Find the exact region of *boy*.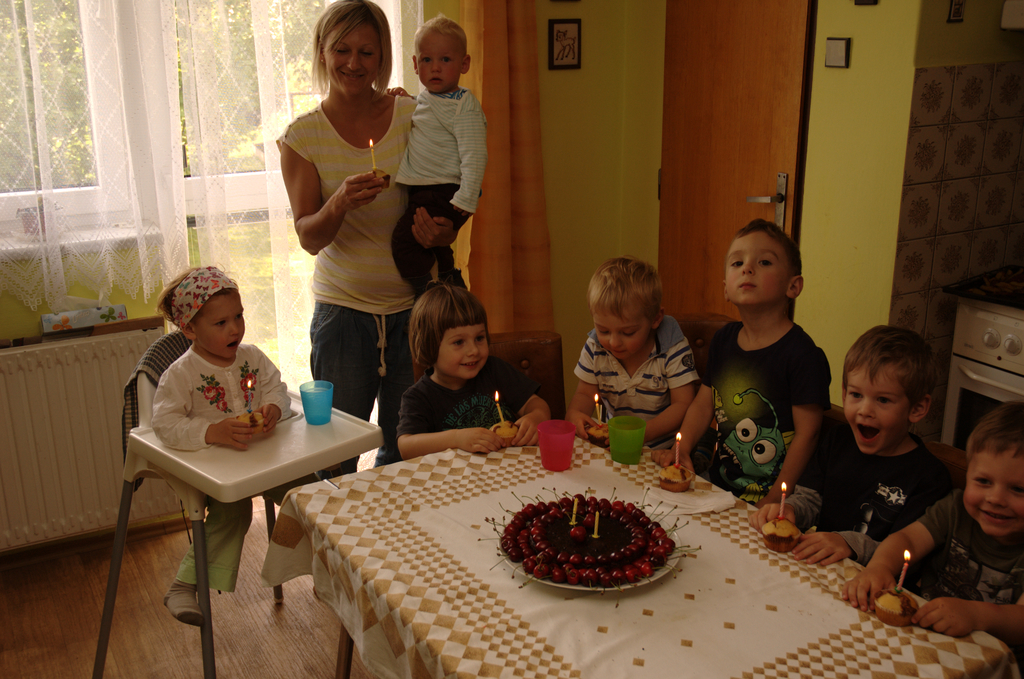
Exact region: box(748, 322, 958, 575).
